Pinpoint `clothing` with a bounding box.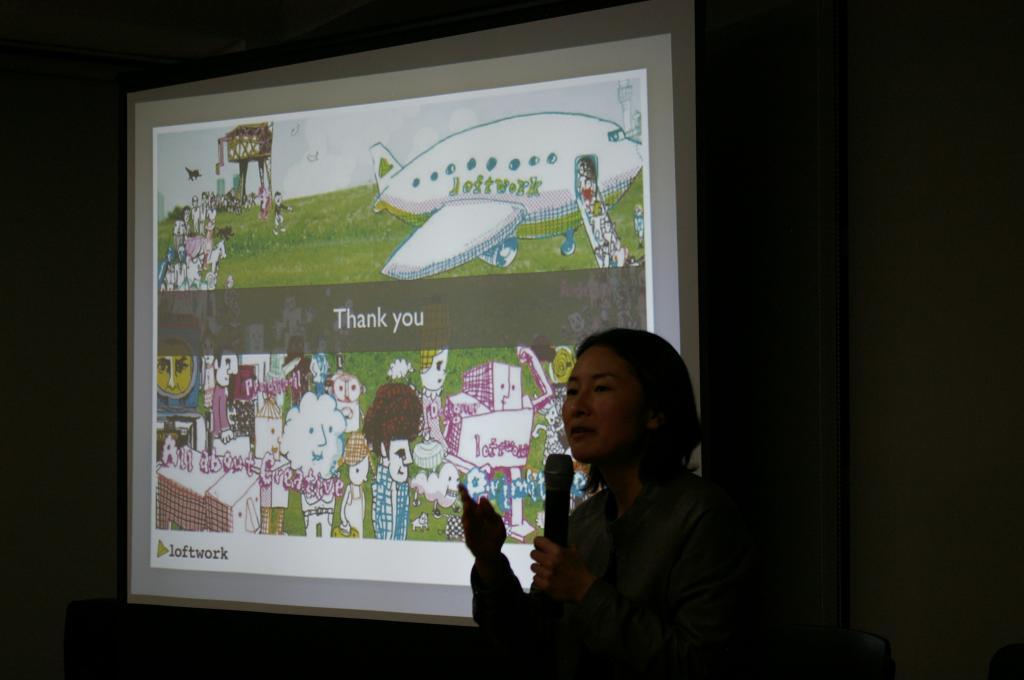
(x1=373, y1=458, x2=409, y2=541).
